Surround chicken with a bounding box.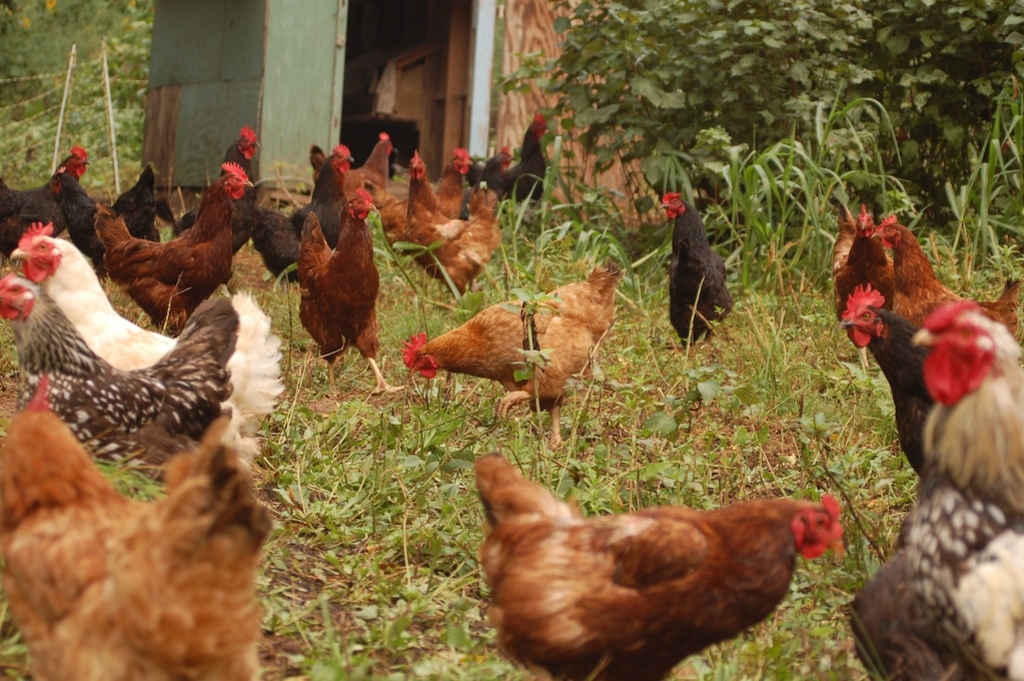
859/212/1023/346.
